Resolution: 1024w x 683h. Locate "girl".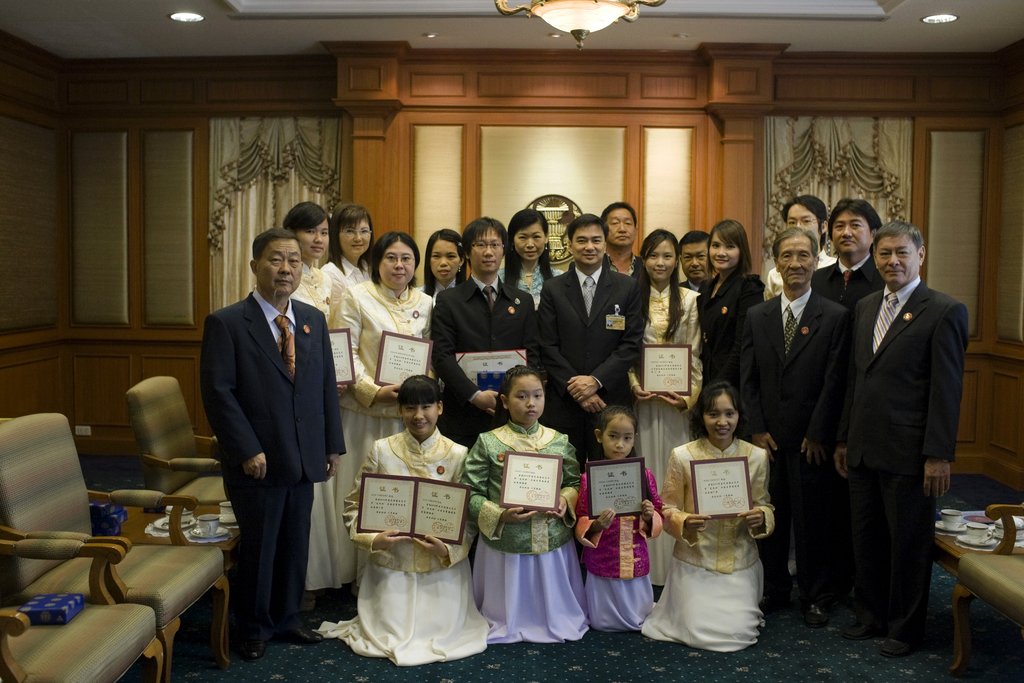
643/376/778/654.
